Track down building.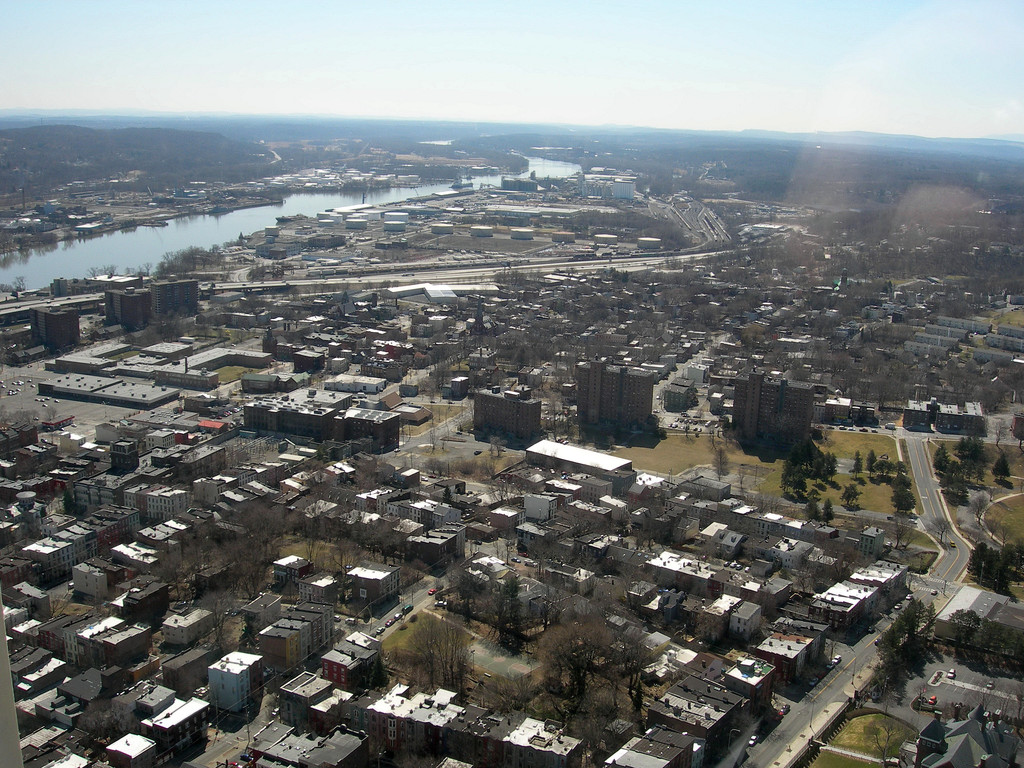
Tracked to [154, 348, 271, 392].
